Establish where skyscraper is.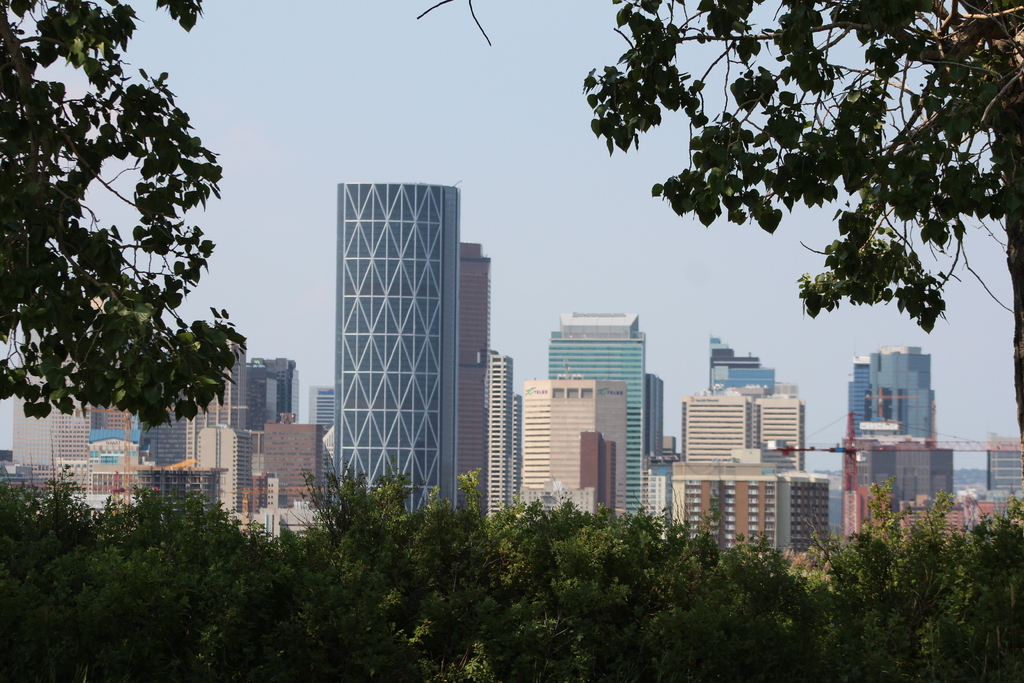
Established at 781/466/840/549.
